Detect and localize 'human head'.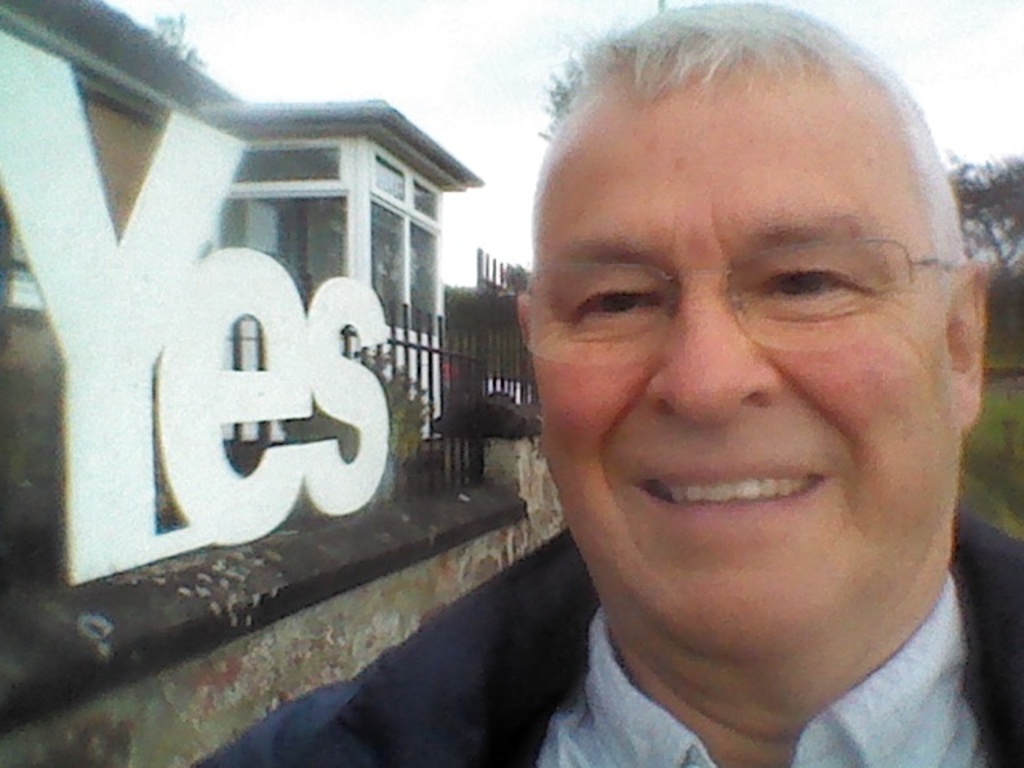
Localized at (left=502, top=16, right=986, bottom=574).
